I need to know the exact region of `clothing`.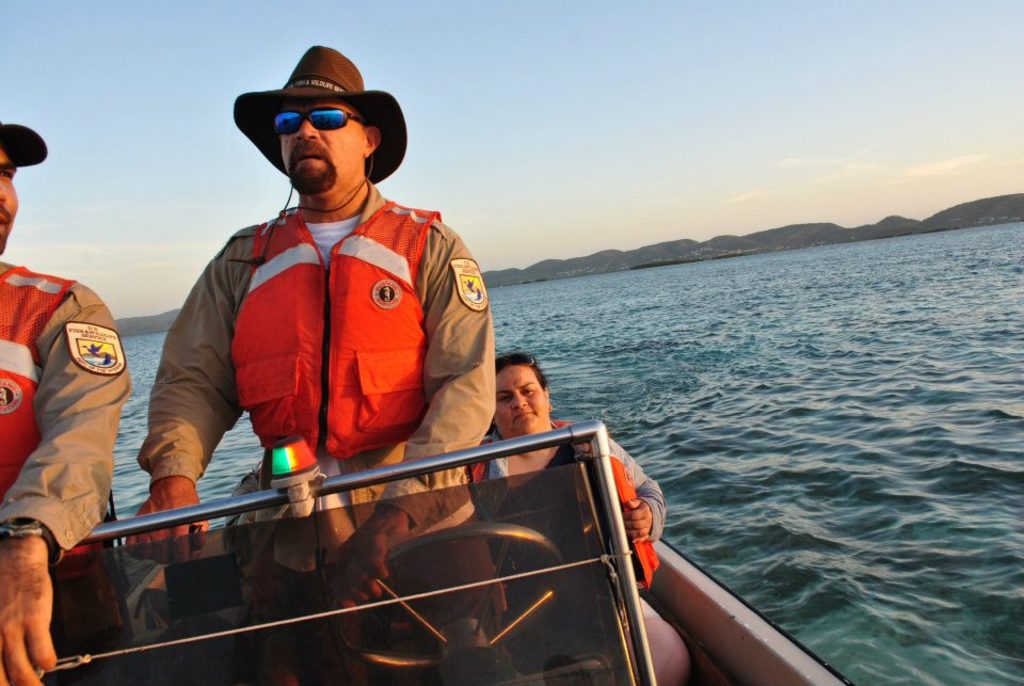
Region: [x1=464, y1=418, x2=668, y2=618].
